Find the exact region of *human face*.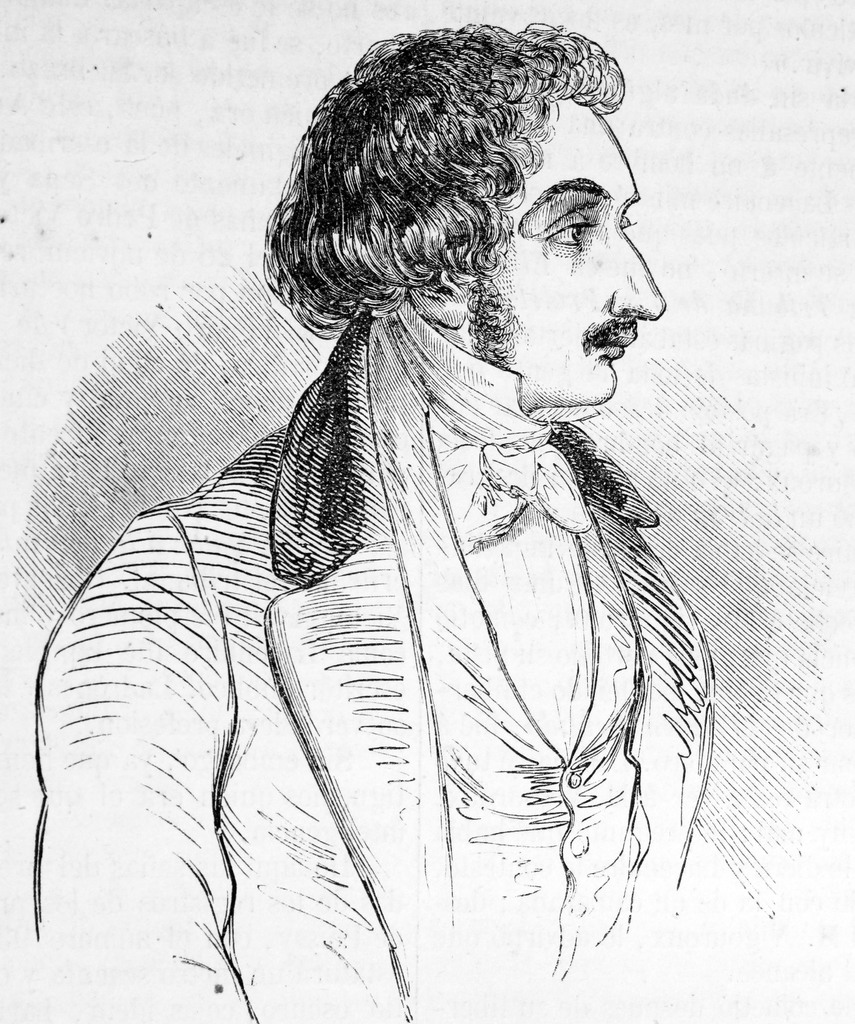
Exact region: <region>510, 130, 667, 401</region>.
